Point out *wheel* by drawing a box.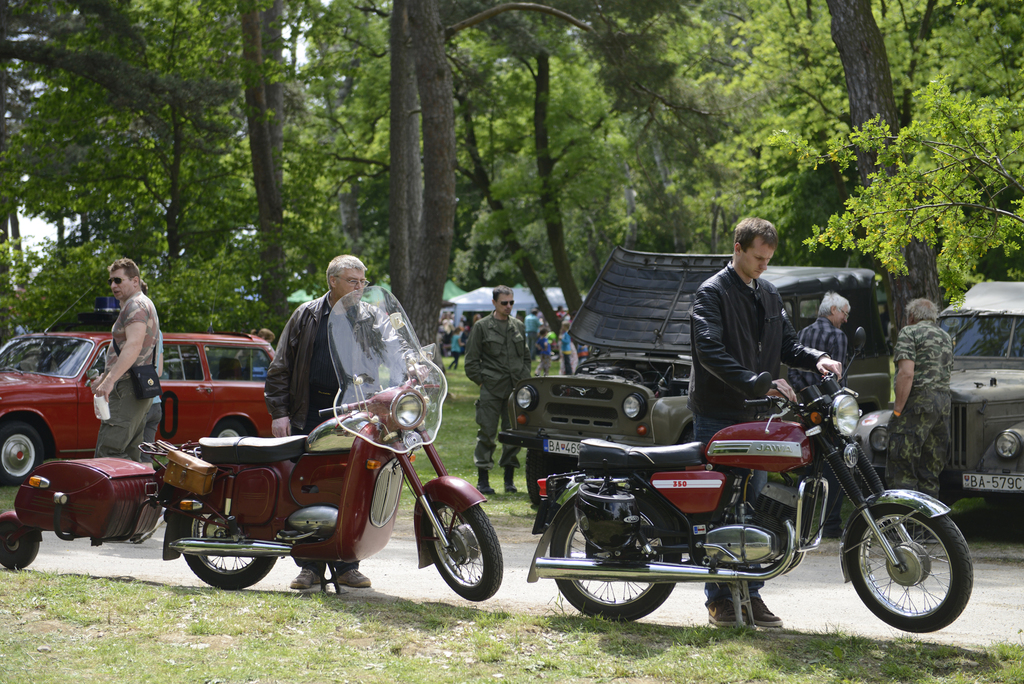
845/504/976/638.
